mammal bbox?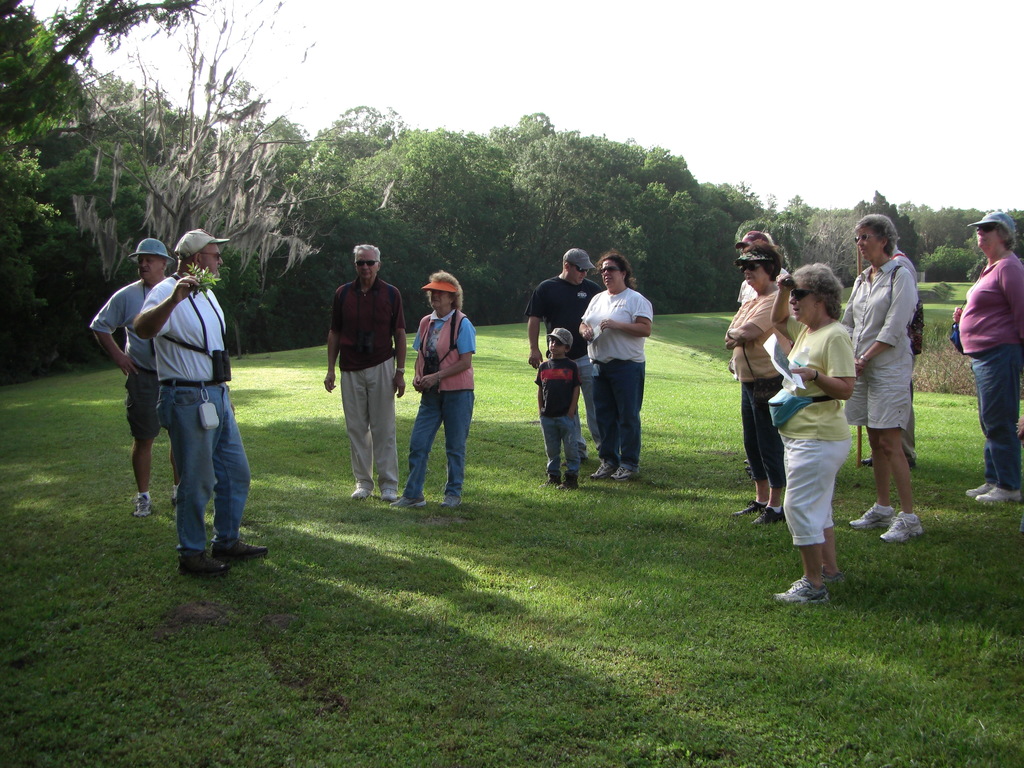
133 228 269 576
